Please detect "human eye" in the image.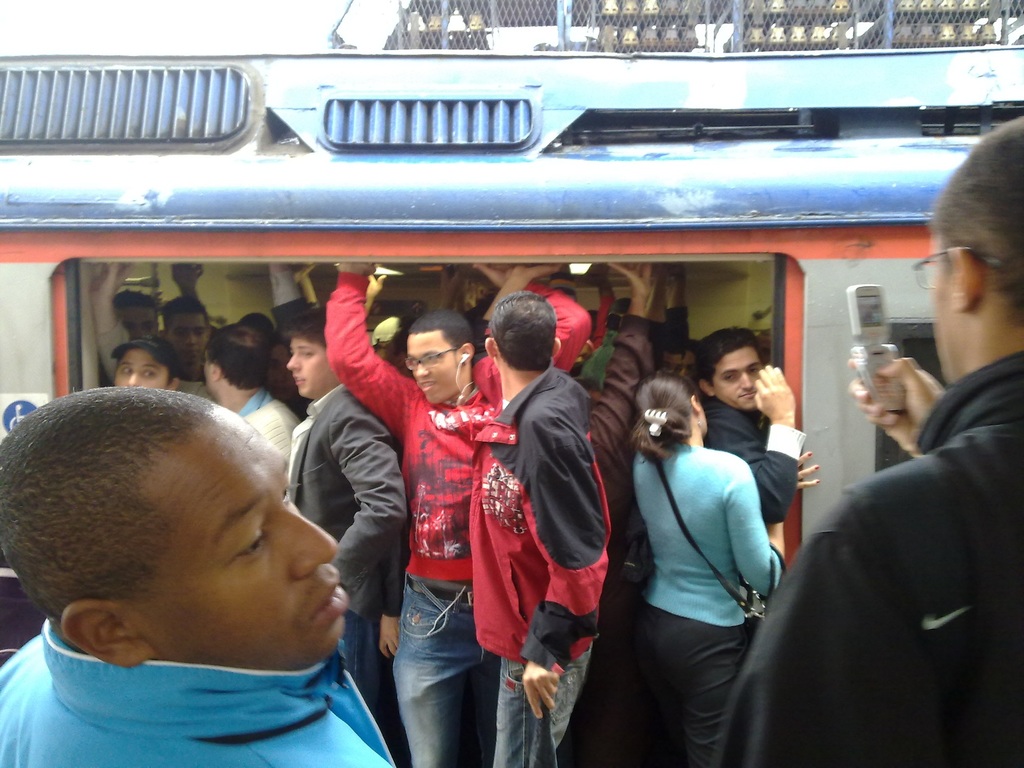
crop(230, 525, 269, 561).
